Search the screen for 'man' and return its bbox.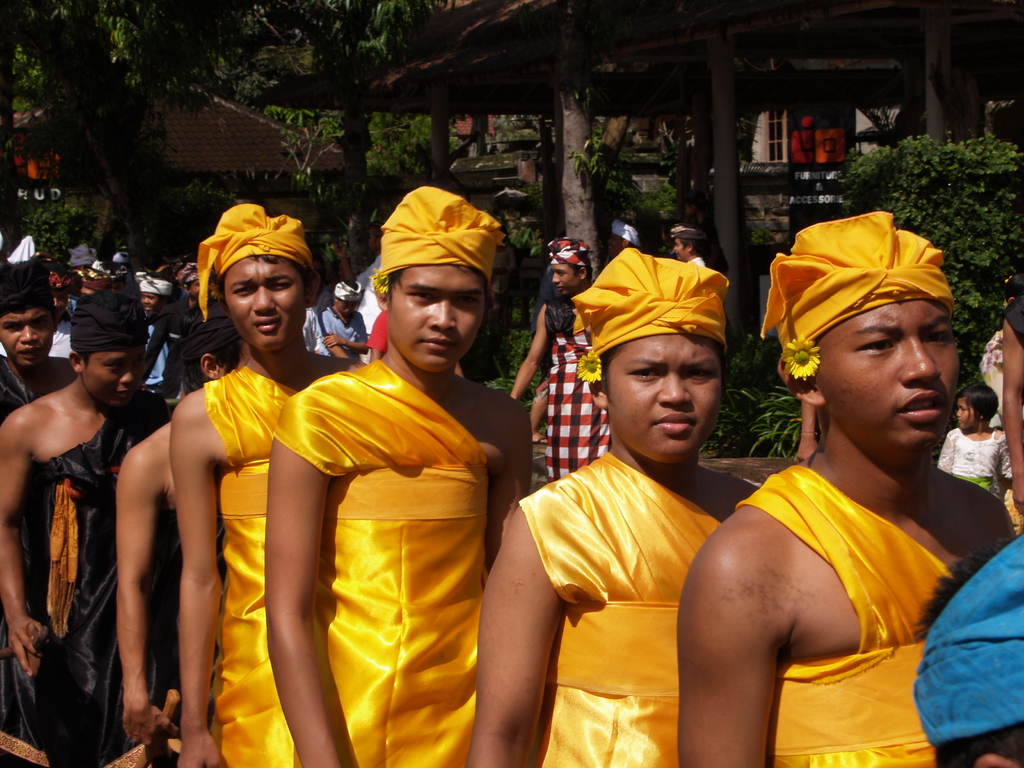
Found: x1=0, y1=260, x2=78, y2=426.
